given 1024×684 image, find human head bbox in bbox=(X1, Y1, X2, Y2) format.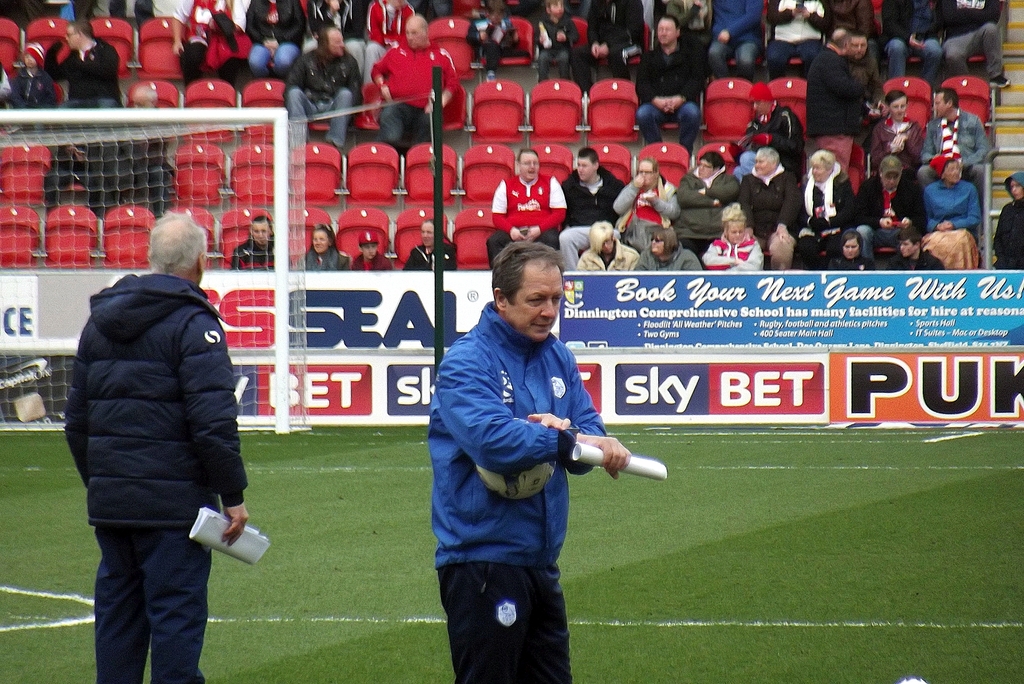
bbox=(899, 227, 920, 262).
